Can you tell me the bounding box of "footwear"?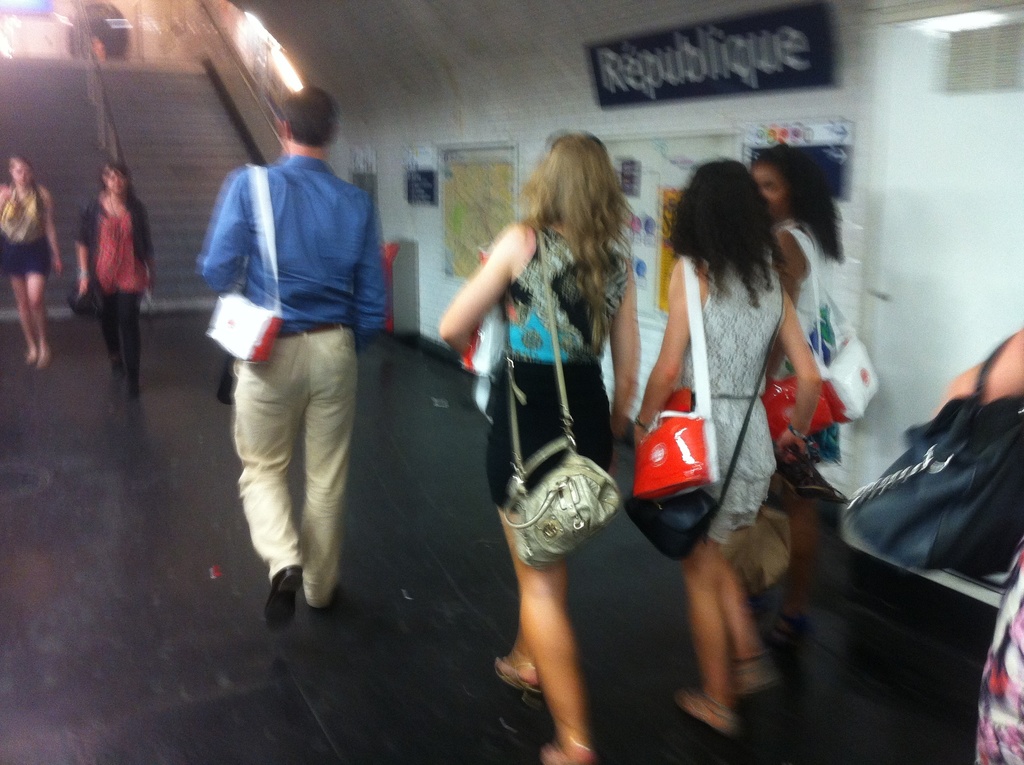
x1=749 y1=577 x2=772 y2=614.
